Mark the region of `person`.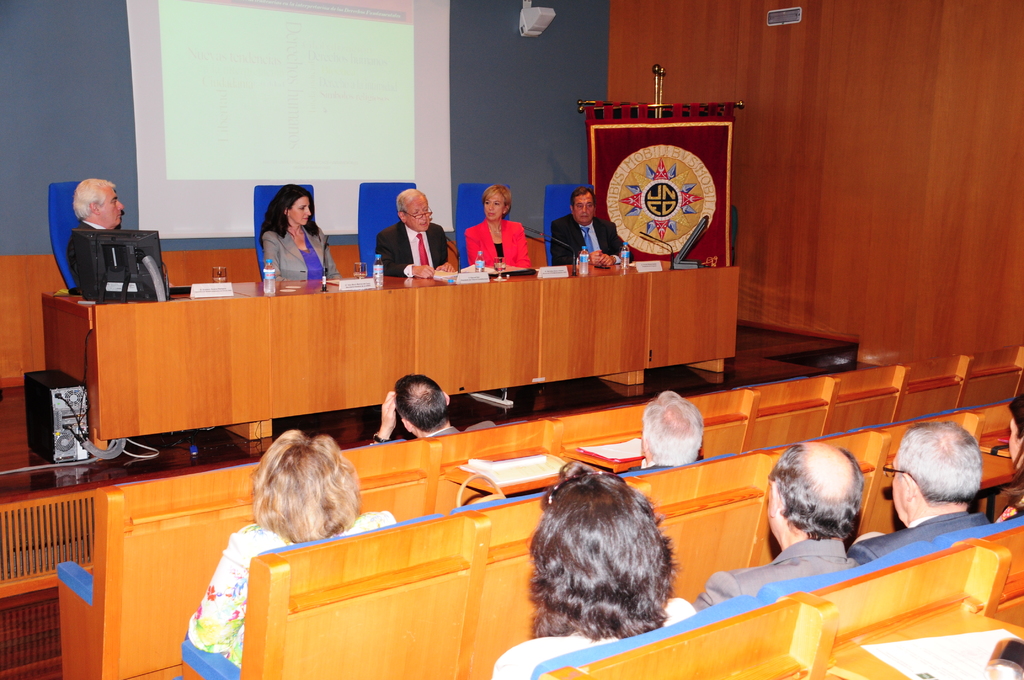
Region: BBox(996, 395, 1023, 521).
